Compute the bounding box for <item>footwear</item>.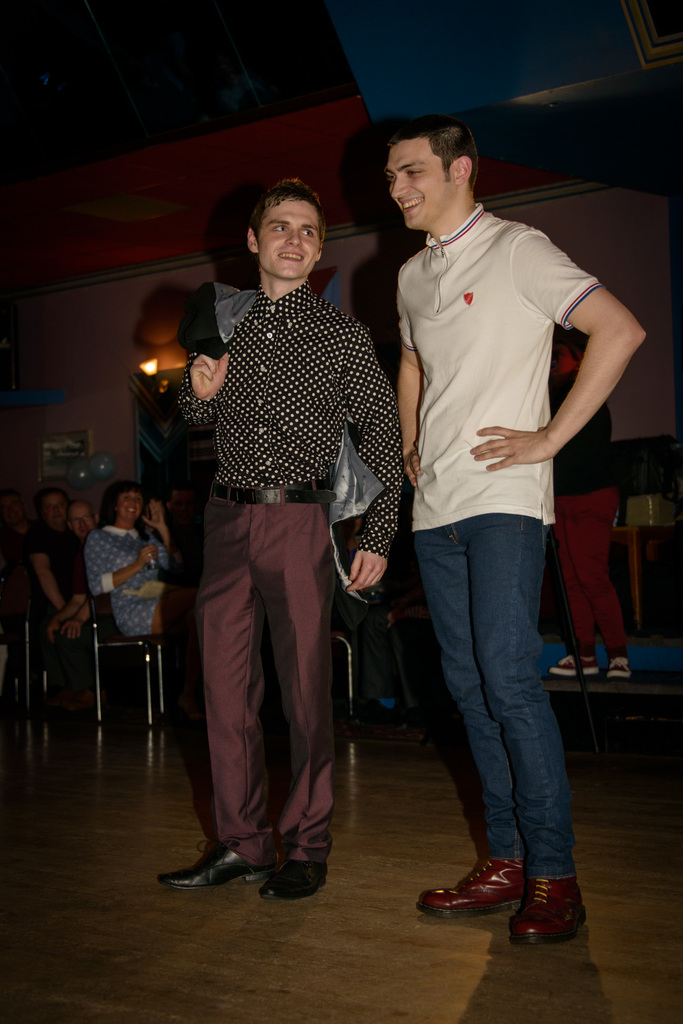
{"left": 417, "top": 844, "right": 526, "bottom": 924}.
